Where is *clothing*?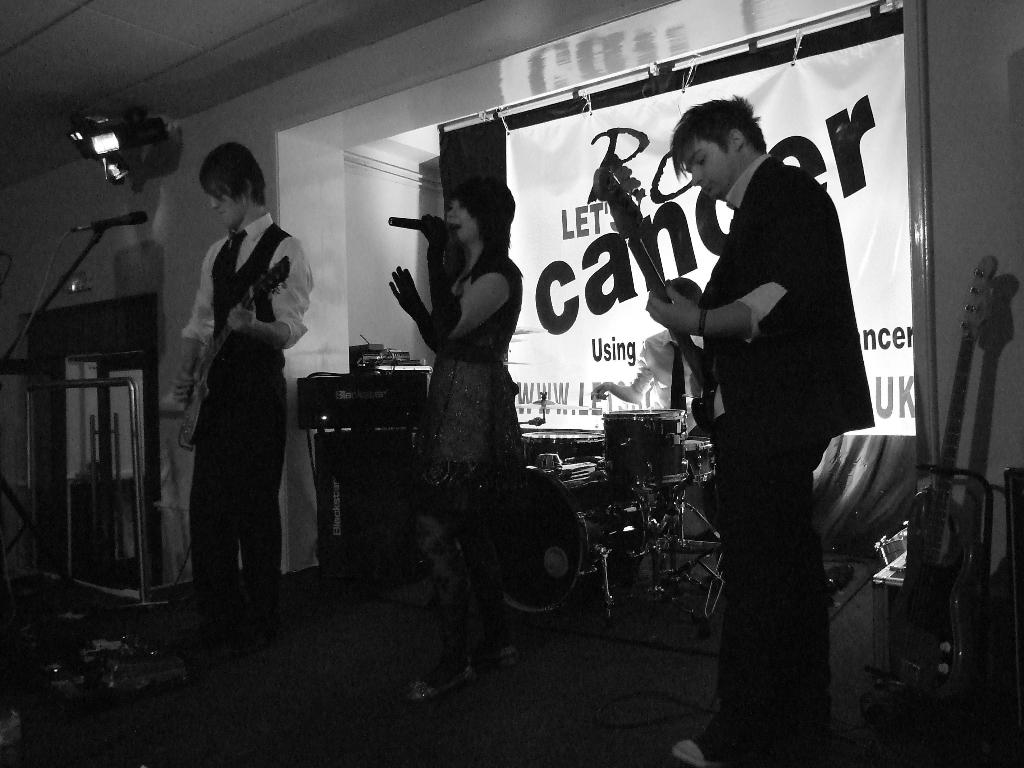
631/324/706/413.
